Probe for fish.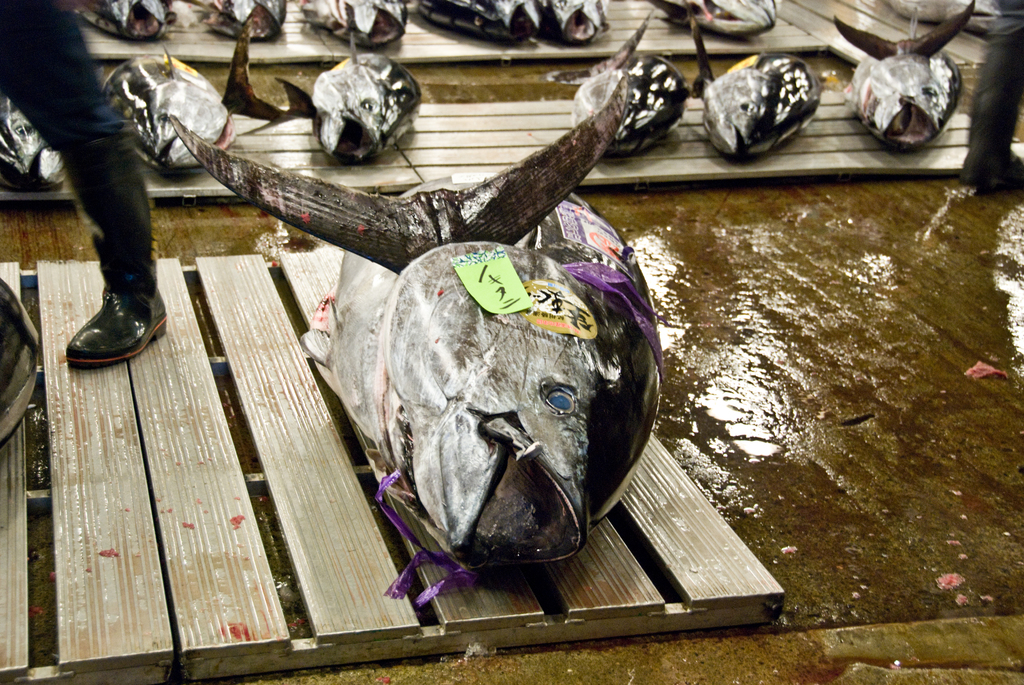
Probe result: locate(828, 0, 985, 159).
